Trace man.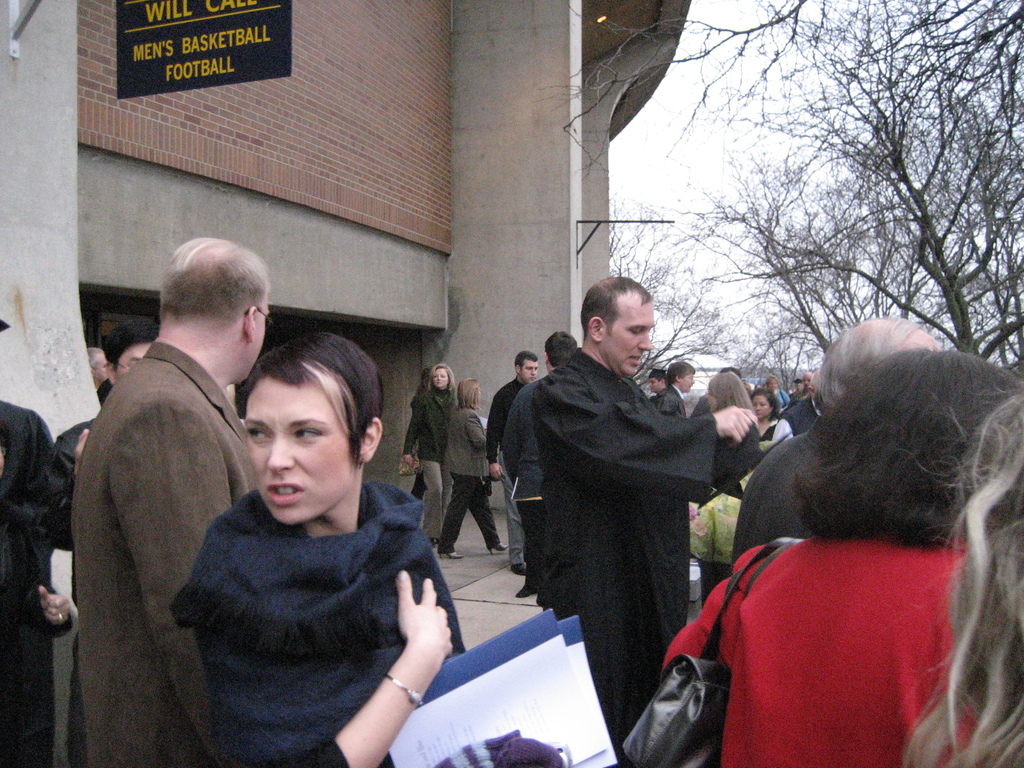
Traced to rect(789, 370, 815, 406).
